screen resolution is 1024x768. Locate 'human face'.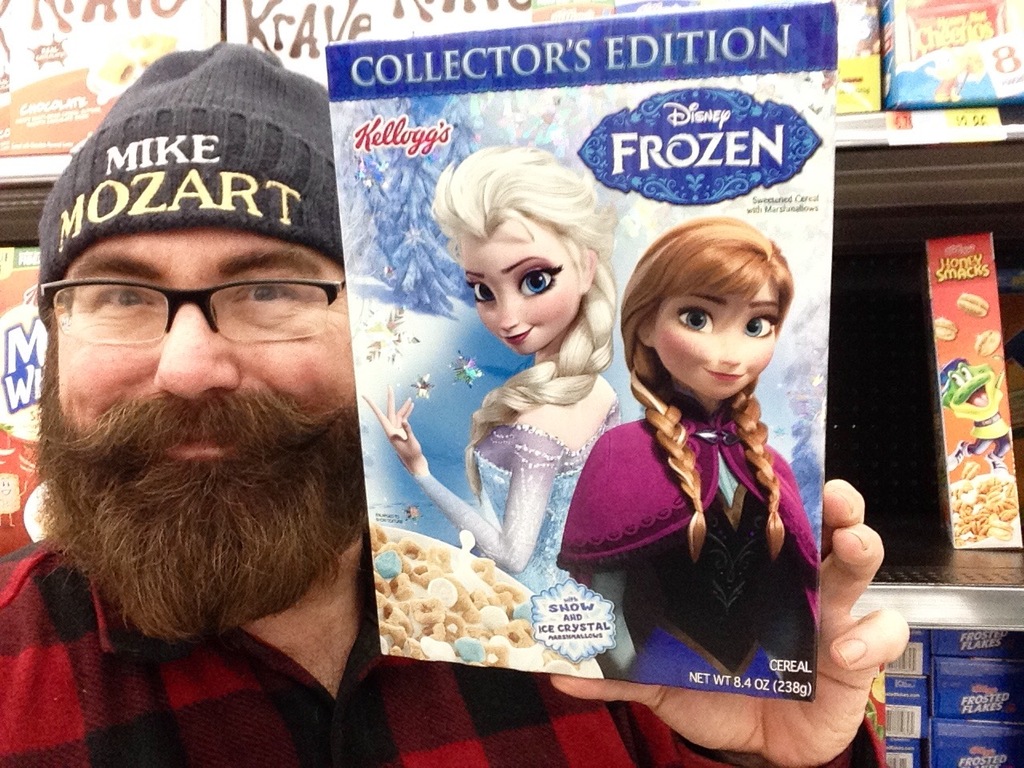
region(462, 216, 586, 354).
